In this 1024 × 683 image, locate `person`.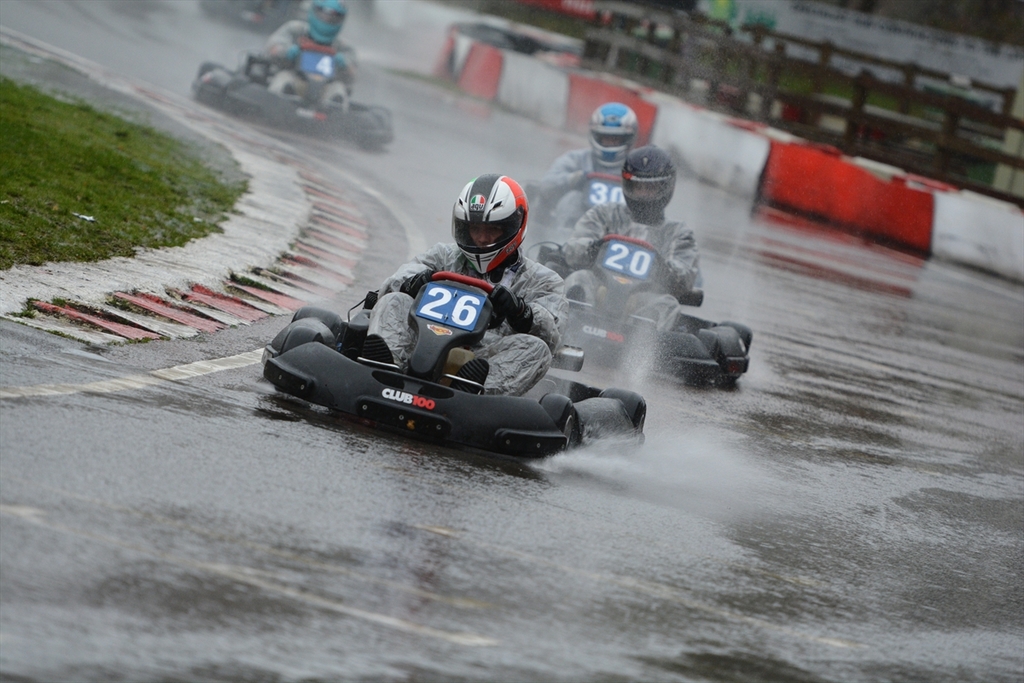
Bounding box: [263, 0, 370, 107].
